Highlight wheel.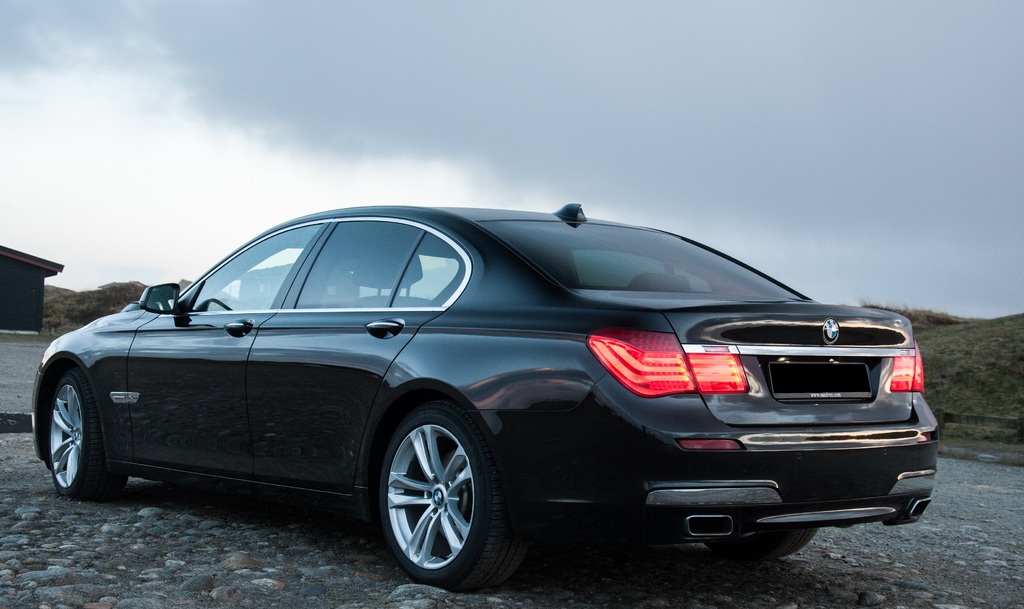
Highlighted region: region(699, 530, 820, 558).
